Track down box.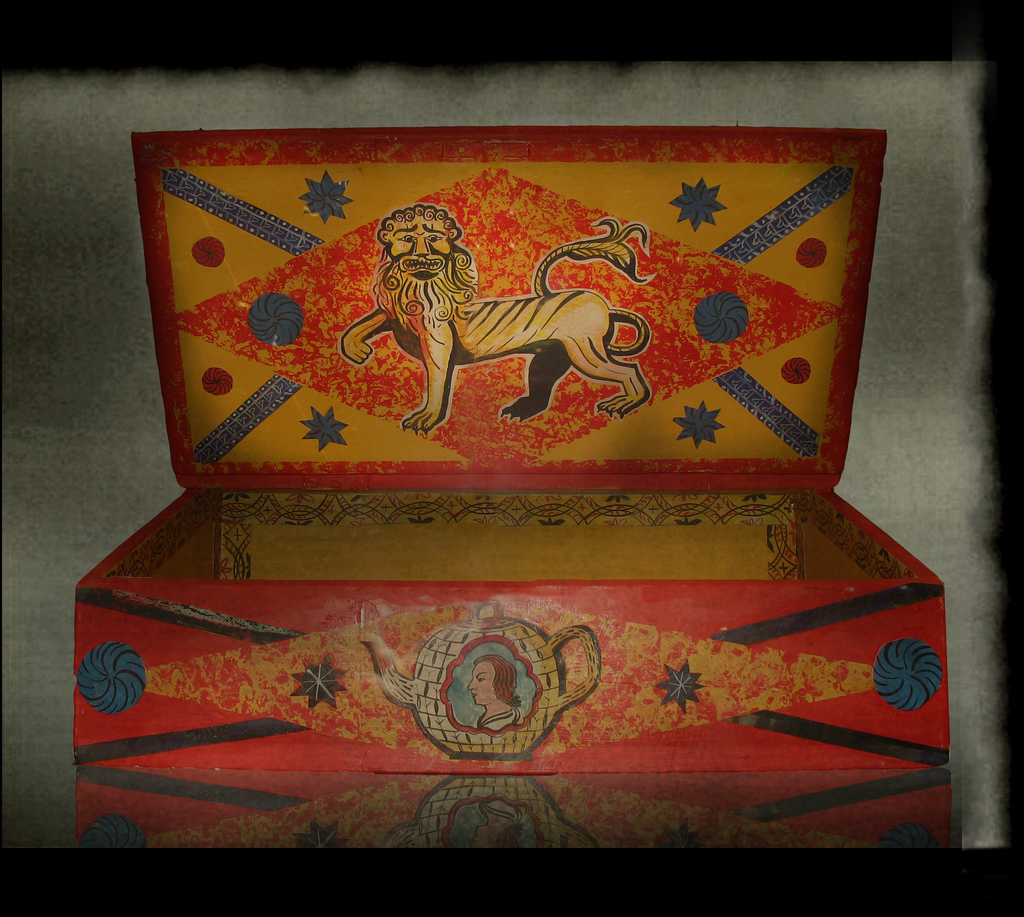
Tracked to (x1=79, y1=125, x2=950, y2=850).
